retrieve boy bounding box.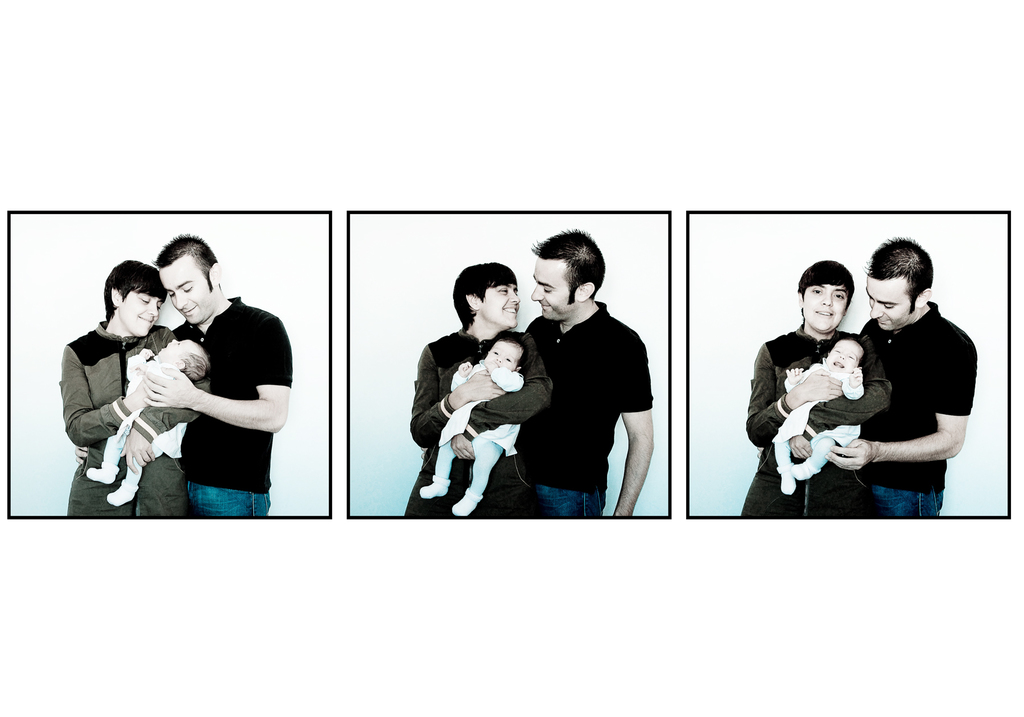
Bounding box: (left=412, top=271, right=555, bottom=513).
